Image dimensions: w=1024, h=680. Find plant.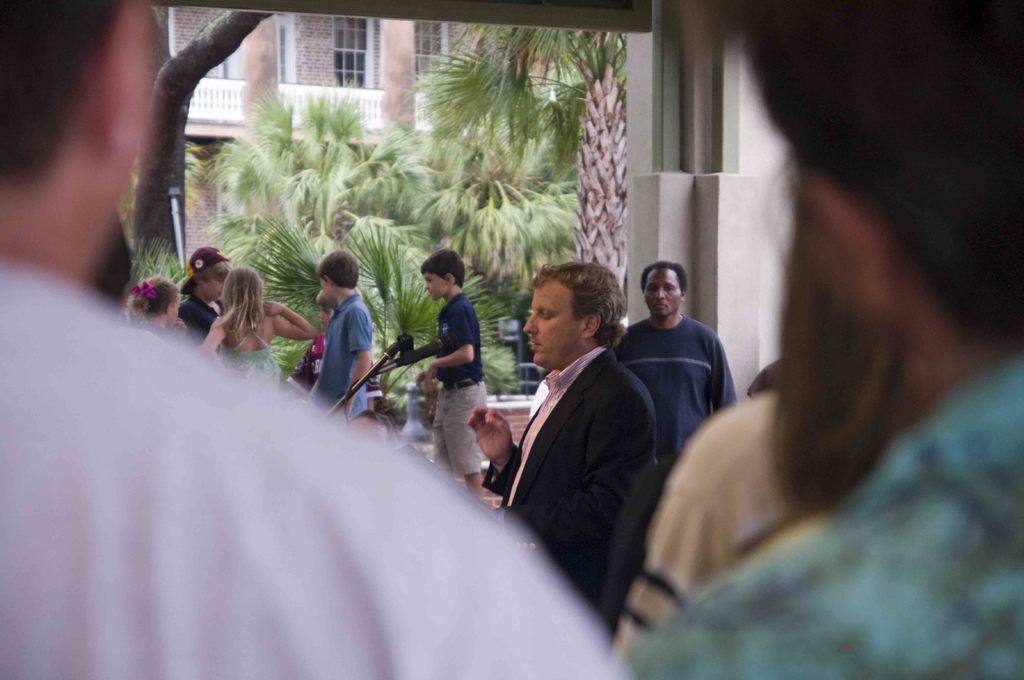
250 210 328 332.
